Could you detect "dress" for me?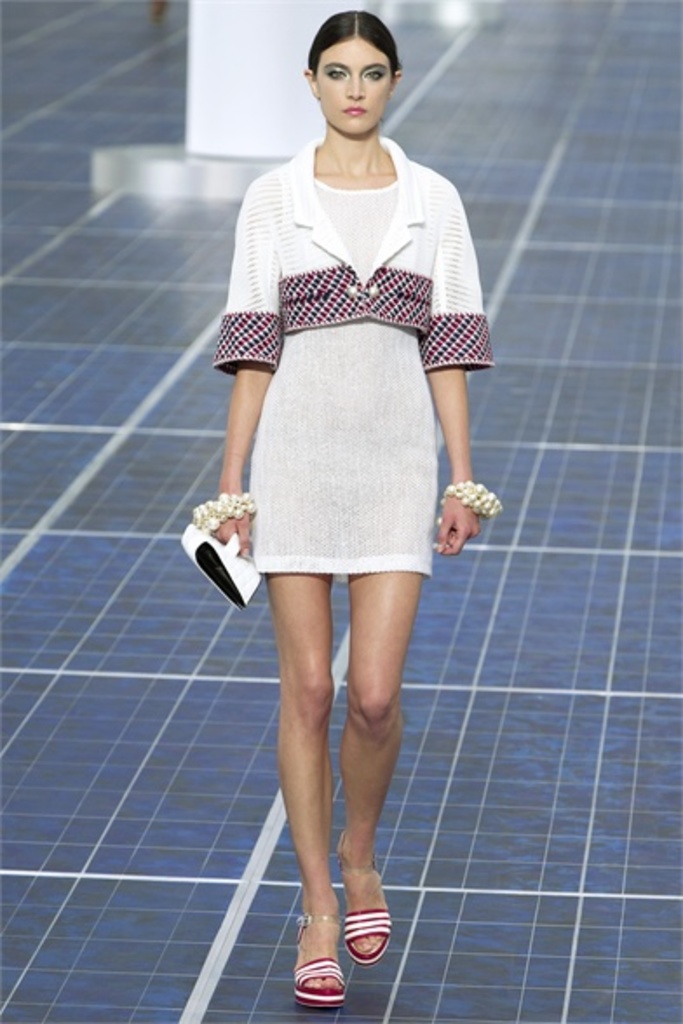
Detection result: <box>213,132,495,575</box>.
